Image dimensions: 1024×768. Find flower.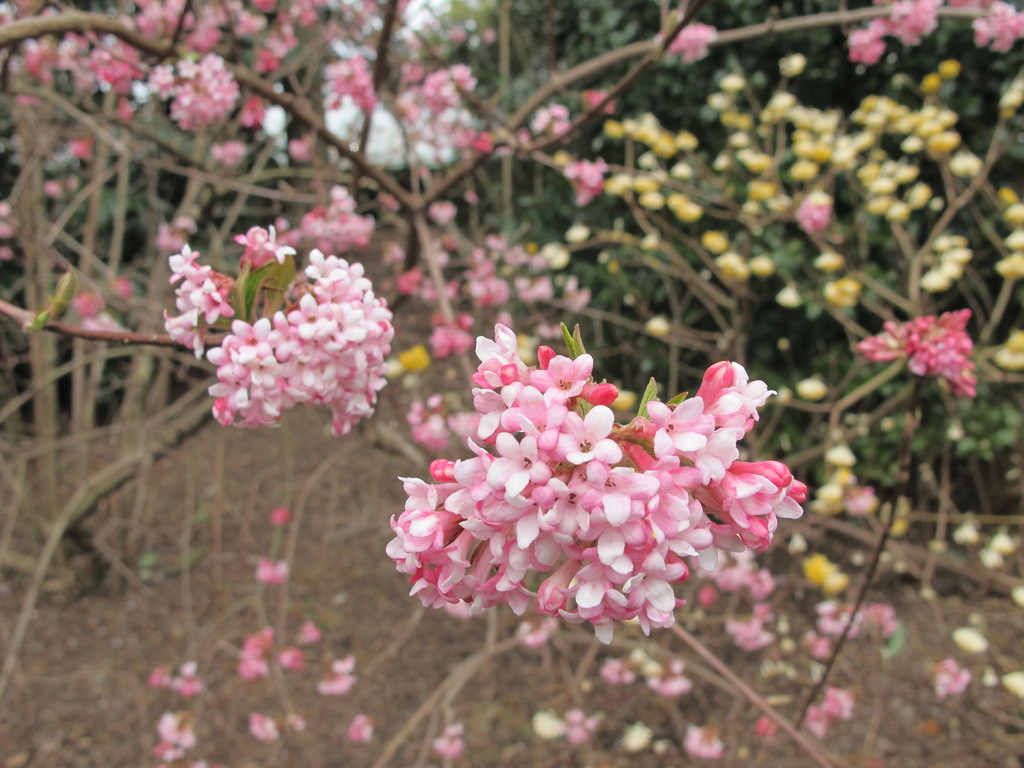
568,703,598,740.
